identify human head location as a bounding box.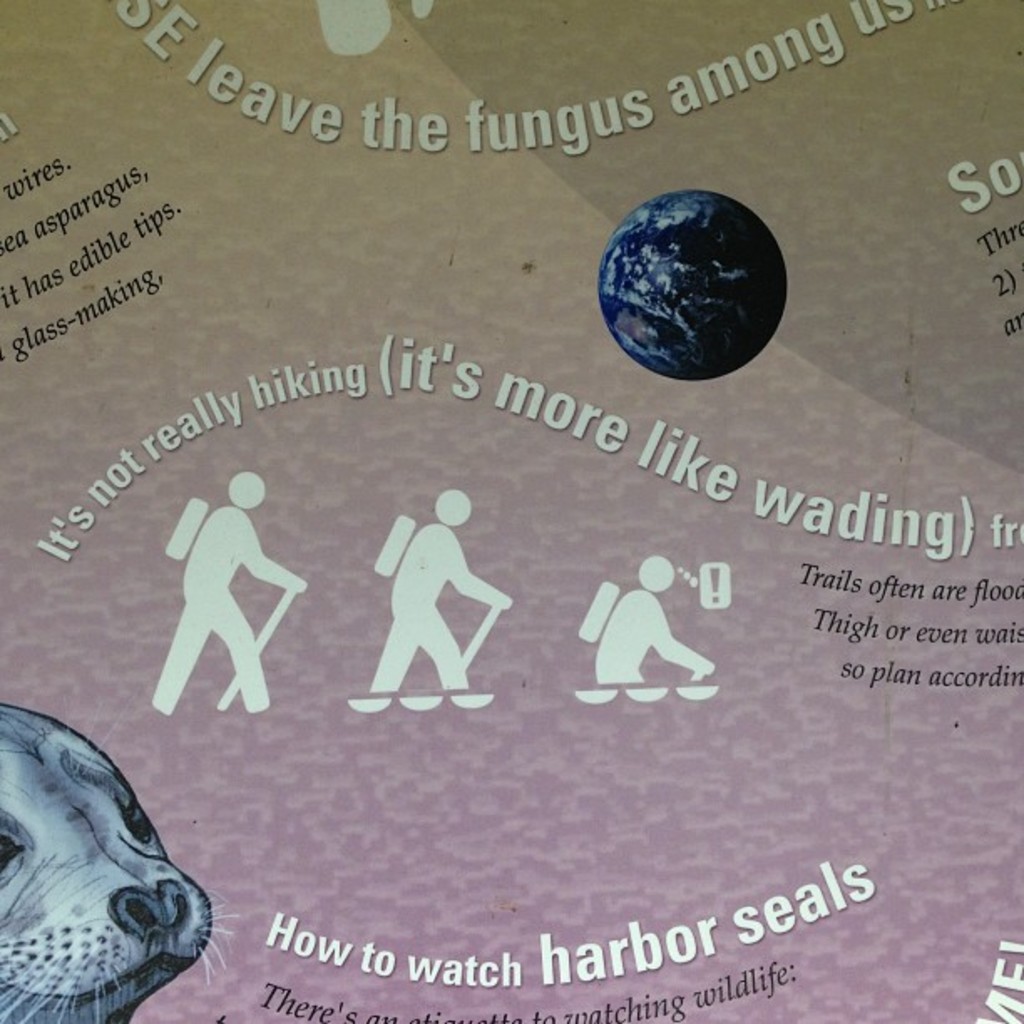
<box>435,482,472,525</box>.
